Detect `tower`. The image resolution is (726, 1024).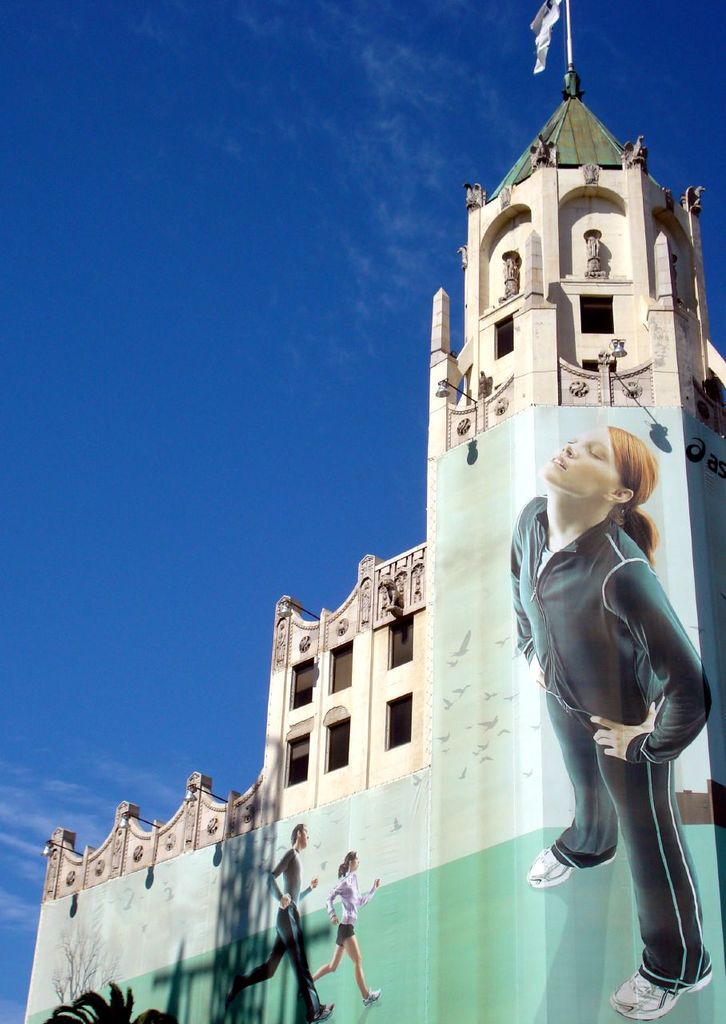
190, 24, 675, 1023.
